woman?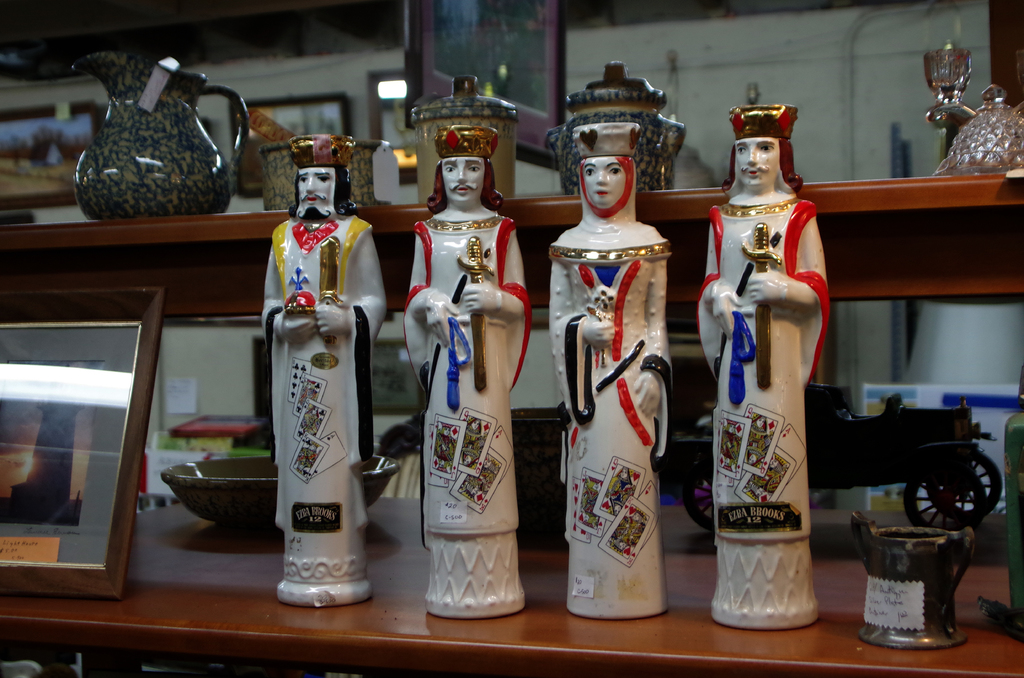
box=[609, 465, 639, 490]
